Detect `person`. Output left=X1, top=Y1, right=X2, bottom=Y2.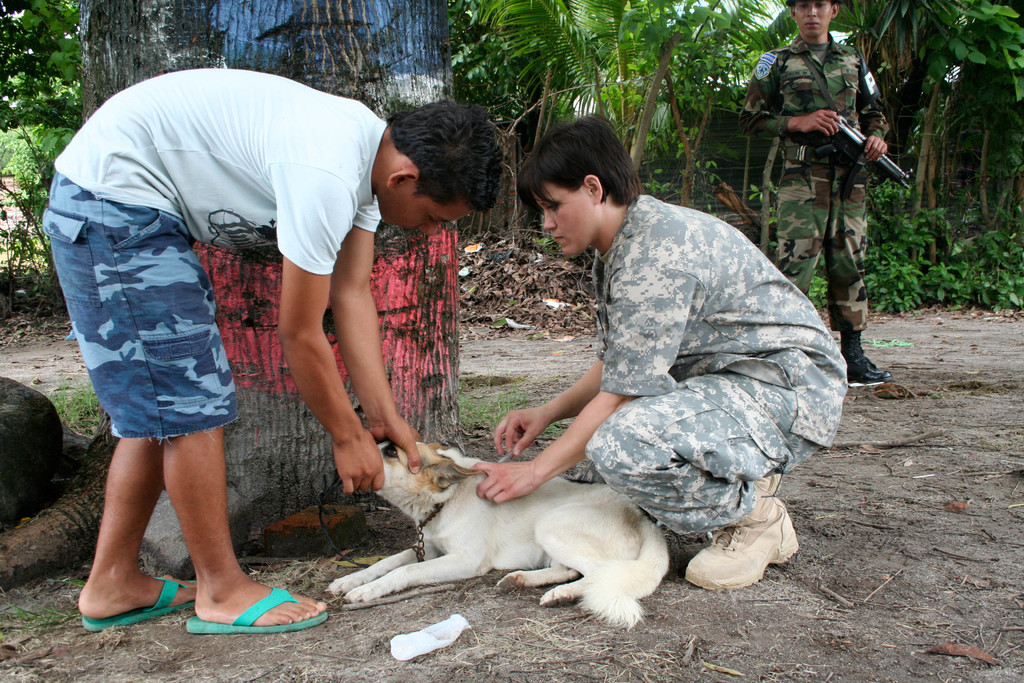
left=734, top=0, right=893, bottom=389.
